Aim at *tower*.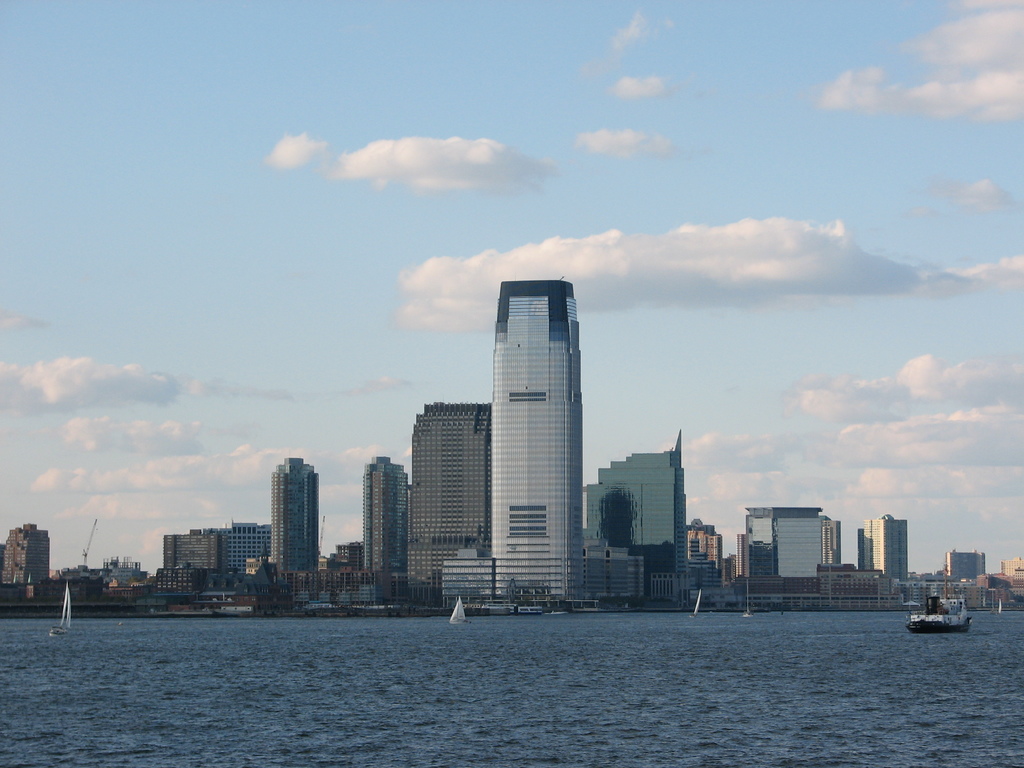
Aimed at bbox=(358, 458, 408, 607).
